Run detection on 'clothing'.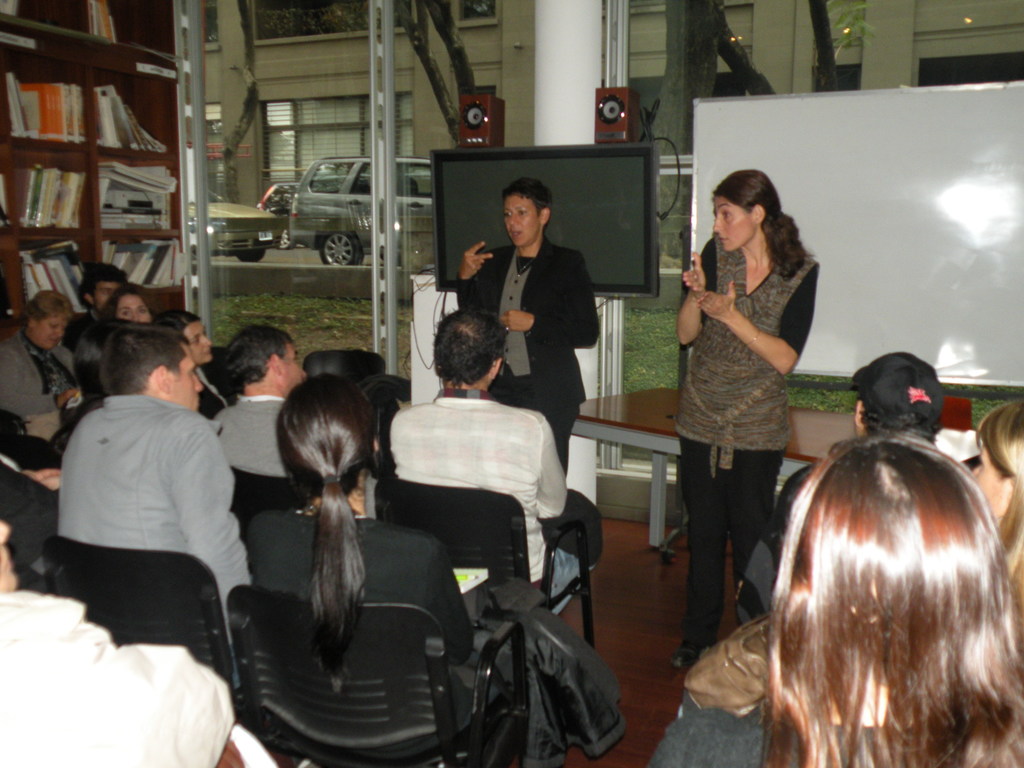
Result: left=649, top=616, right=767, bottom=767.
